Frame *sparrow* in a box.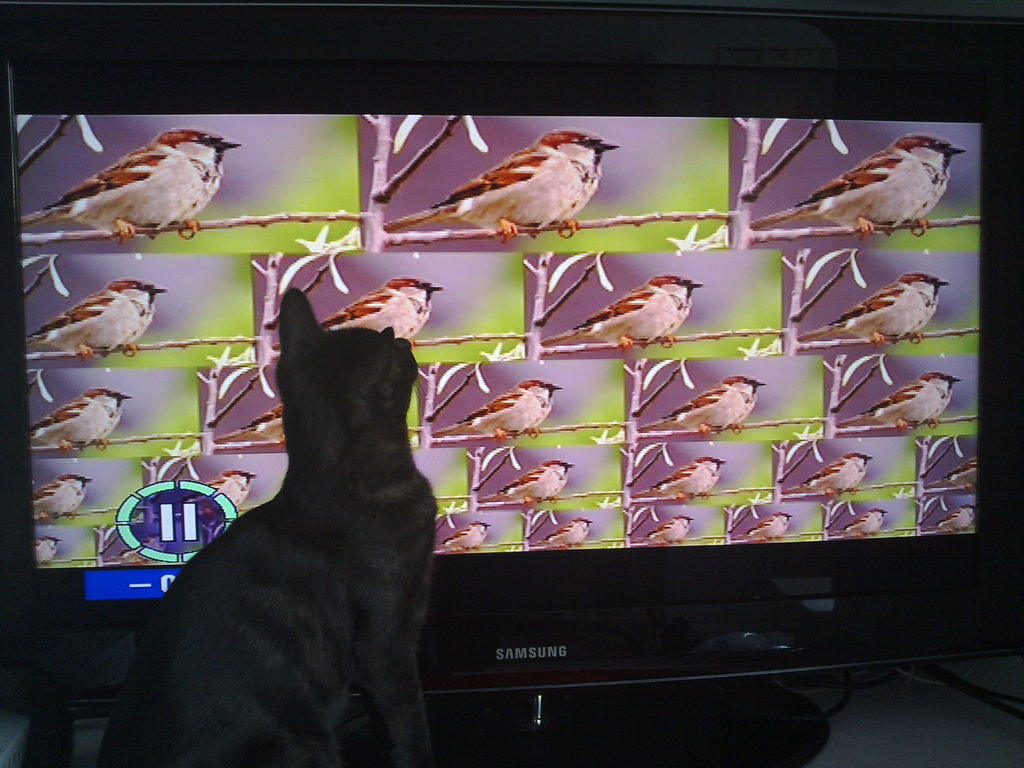
pyautogui.locateOnScreen(115, 535, 170, 566).
